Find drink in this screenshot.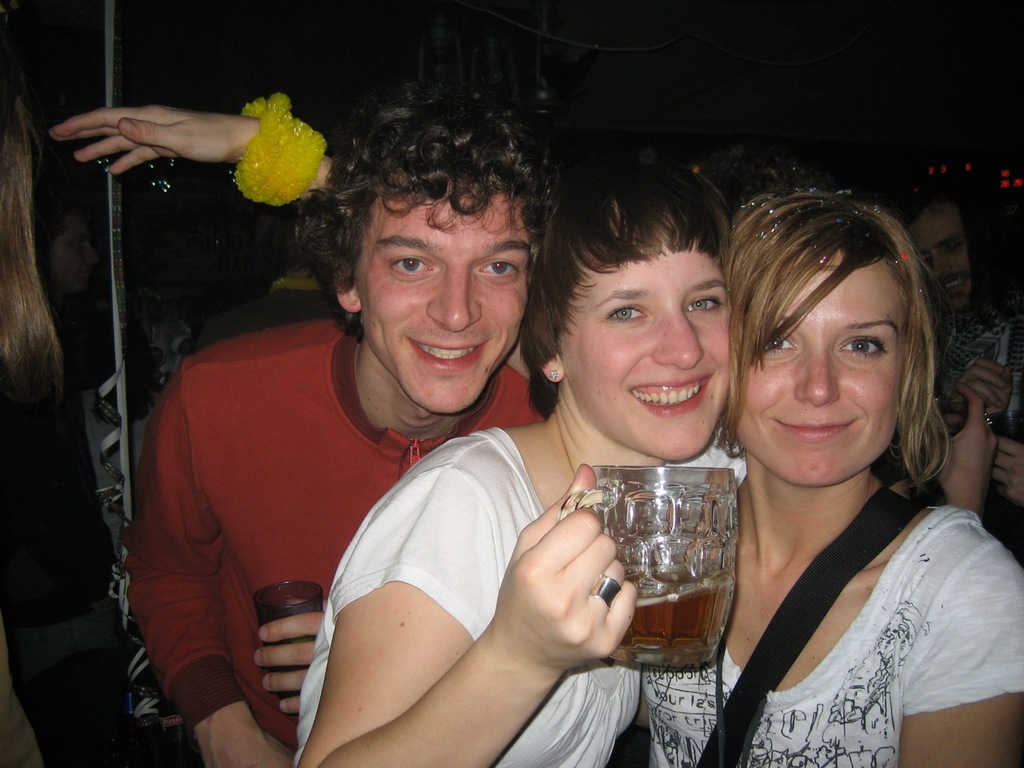
The bounding box for drink is [left=591, top=445, right=733, bottom=662].
